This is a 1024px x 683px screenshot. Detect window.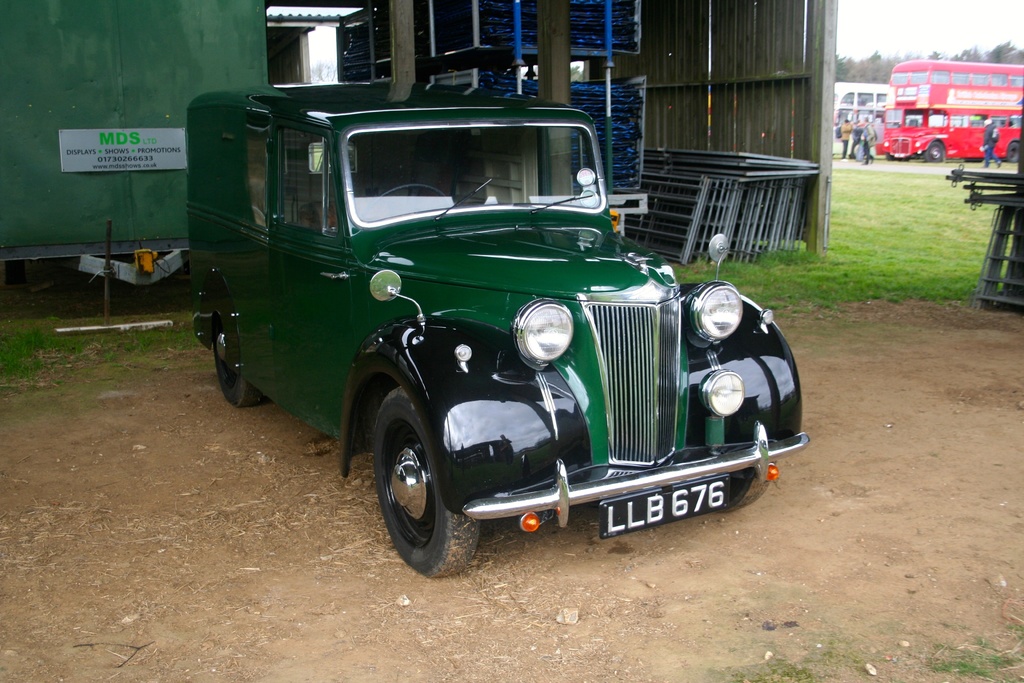
<bbox>274, 125, 341, 231</bbox>.
